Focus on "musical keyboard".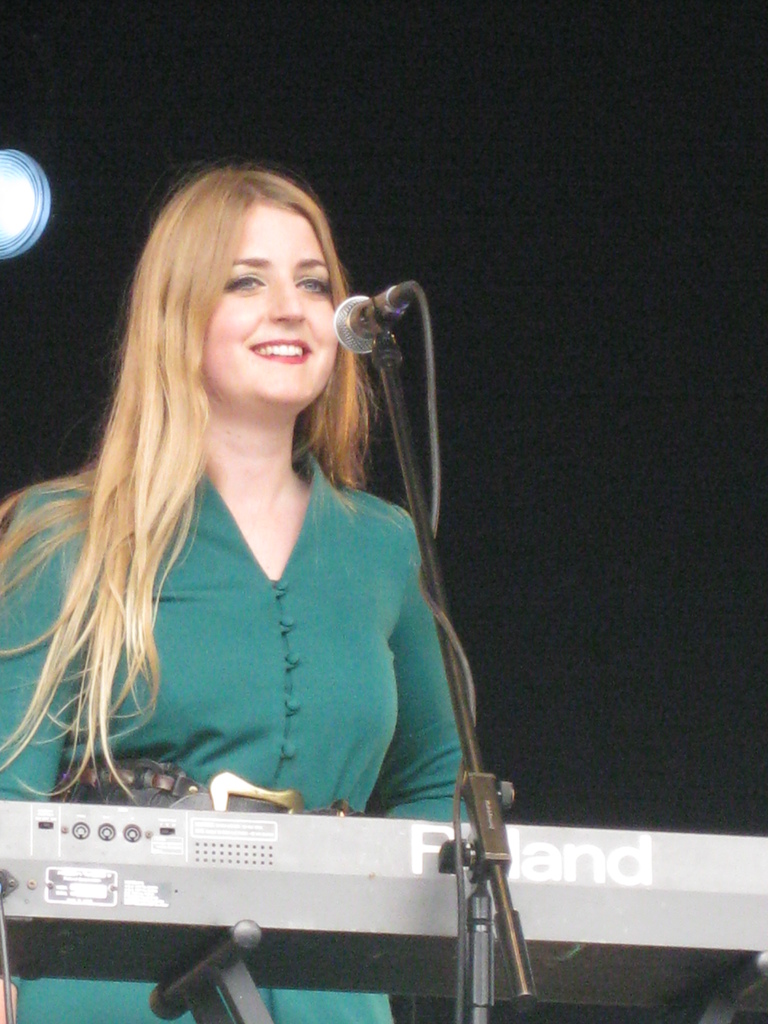
Focused at <region>0, 824, 767, 1010</region>.
